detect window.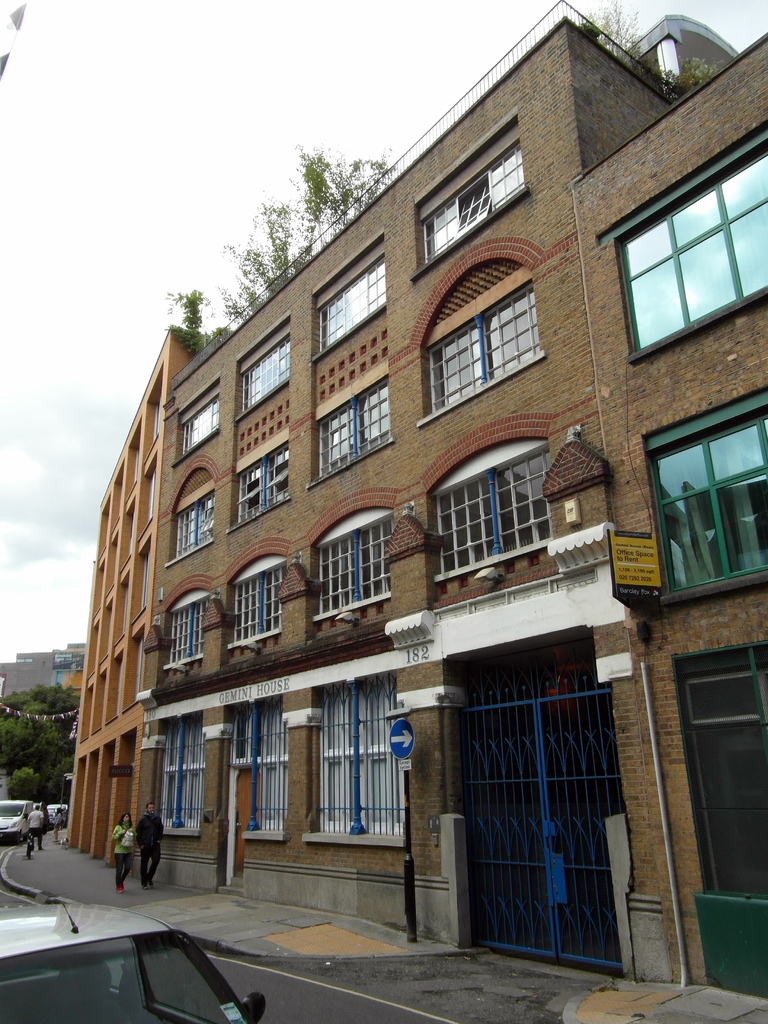
Detected at <region>170, 501, 209, 560</region>.
